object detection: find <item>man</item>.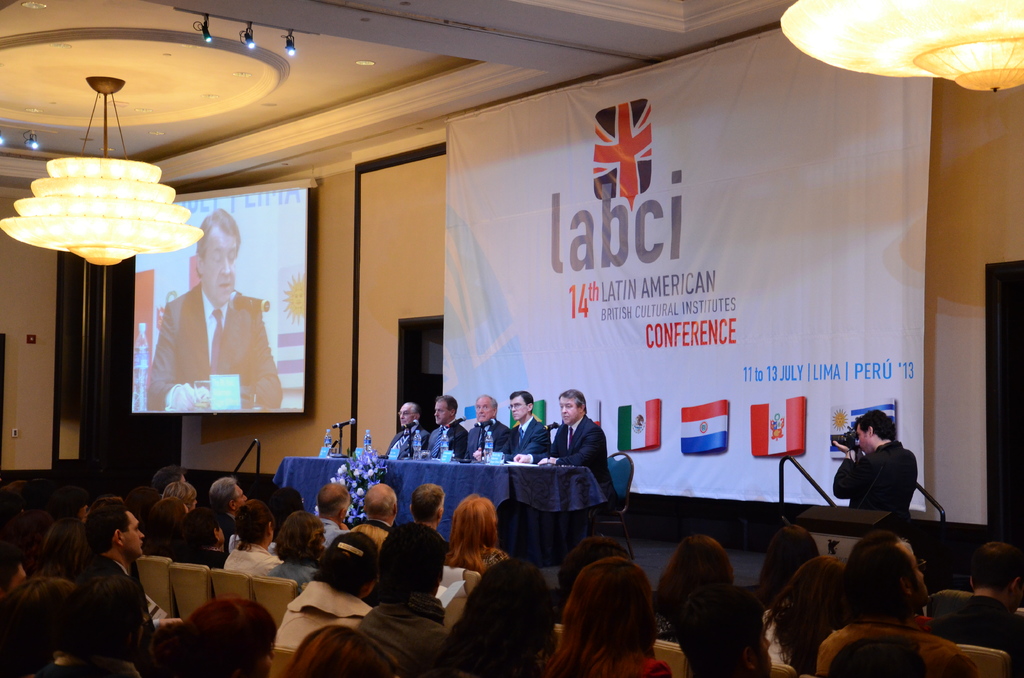
<box>365,479,410,525</box>.
